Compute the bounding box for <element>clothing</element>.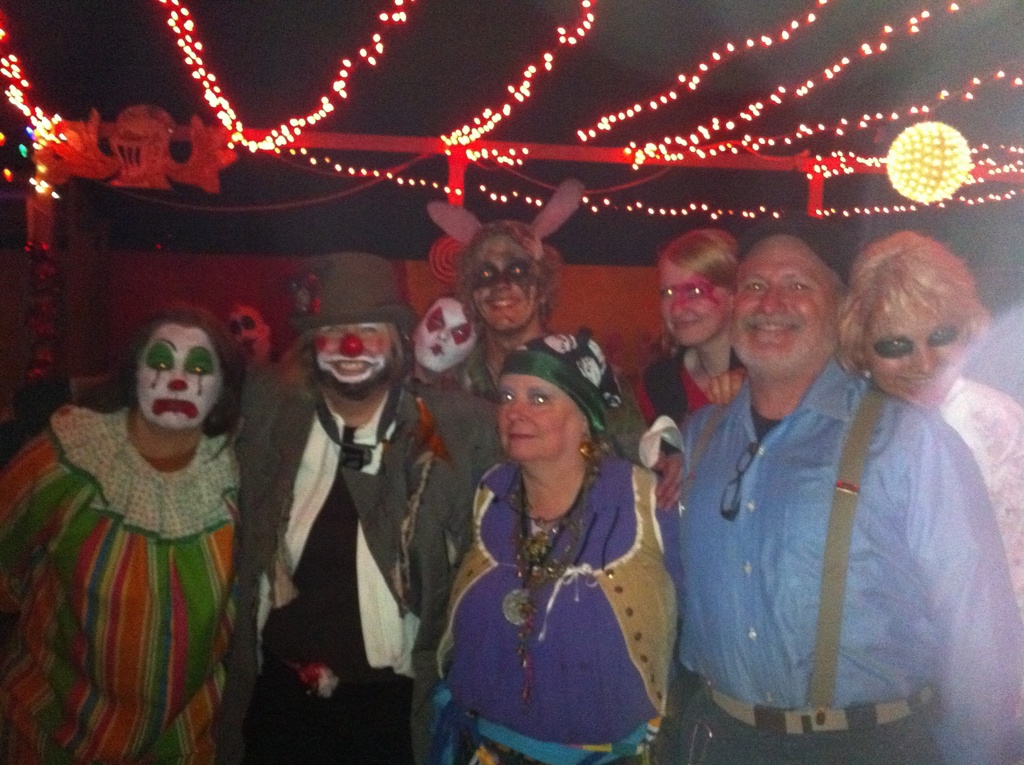
bbox(3, 401, 261, 764).
